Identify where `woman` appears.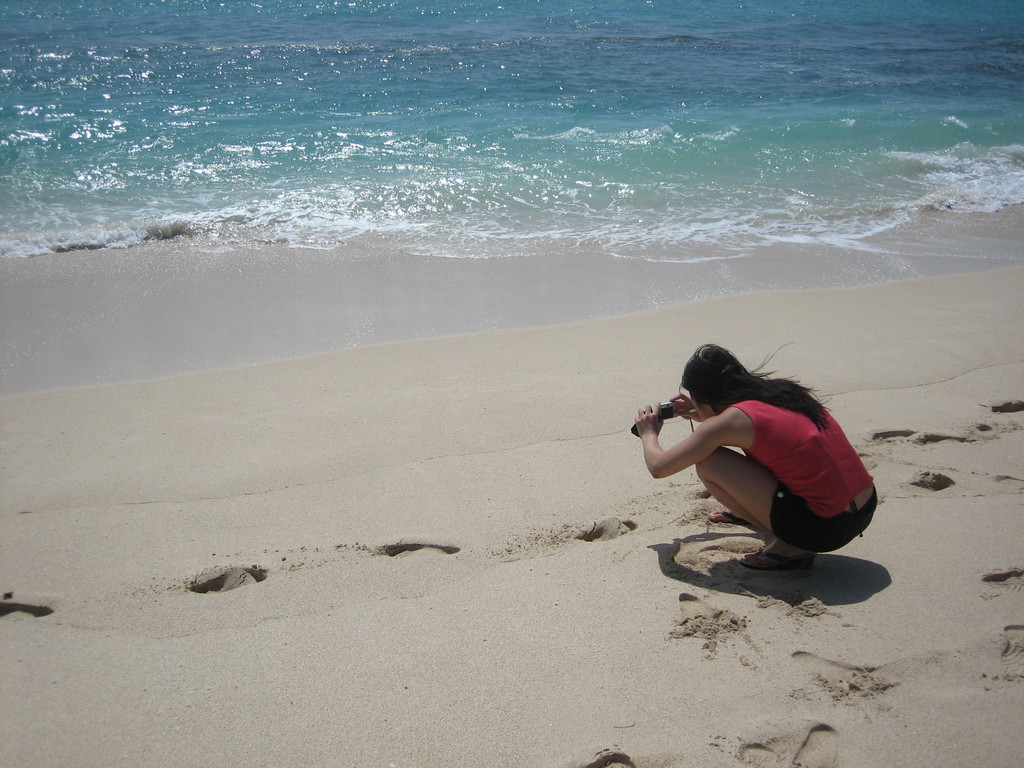
Appears at box(631, 340, 887, 574).
